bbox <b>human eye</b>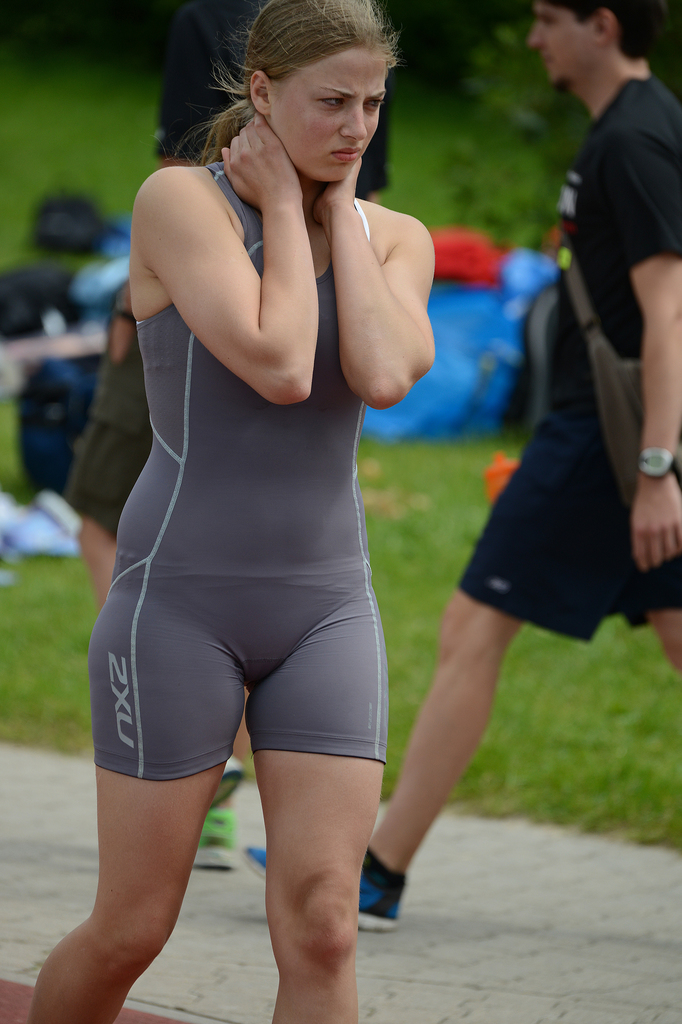
x1=314, y1=92, x2=344, y2=109
